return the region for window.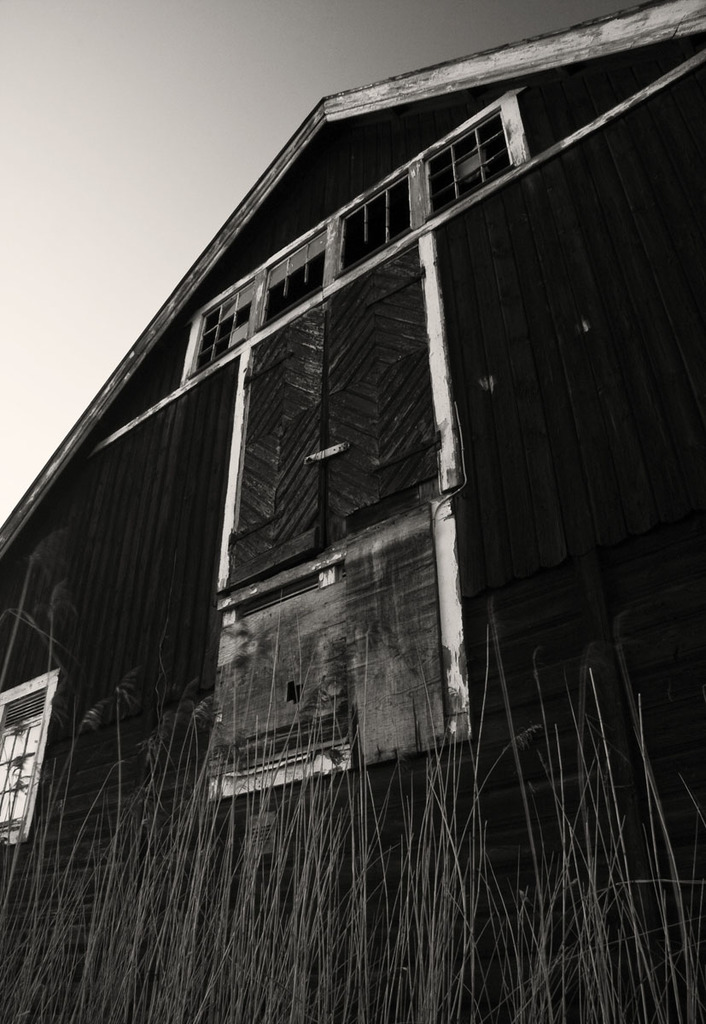
(left=0, top=691, right=50, bottom=822).
